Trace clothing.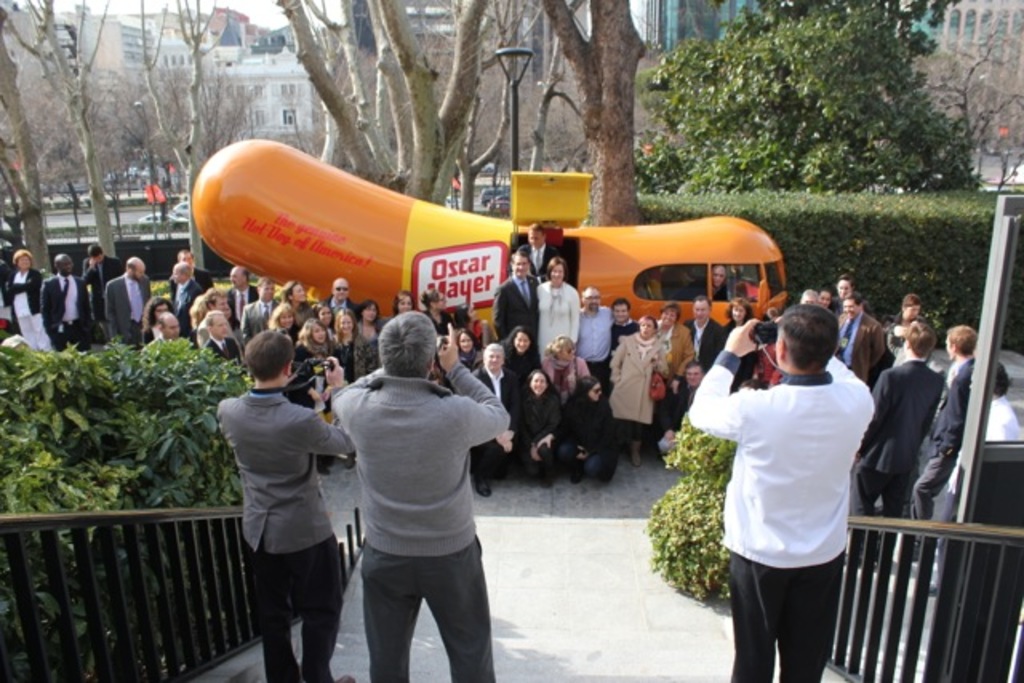
Traced to region(46, 278, 86, 342).
